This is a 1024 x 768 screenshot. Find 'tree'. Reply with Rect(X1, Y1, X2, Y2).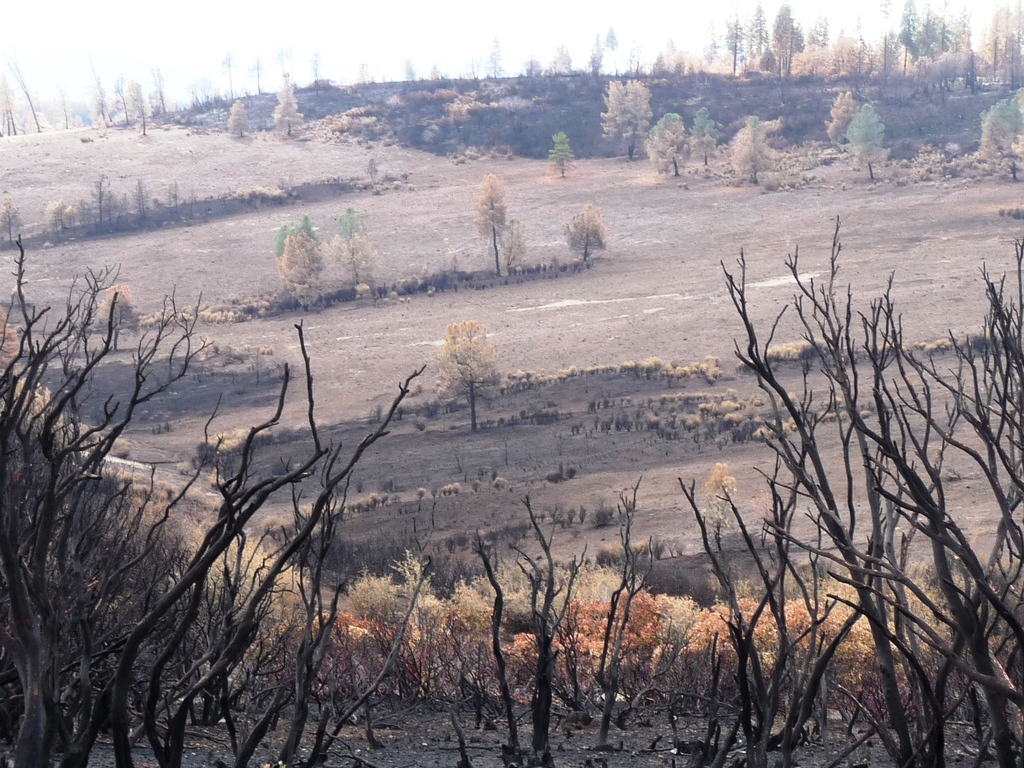
Rect(333, 203, 369, 286).
